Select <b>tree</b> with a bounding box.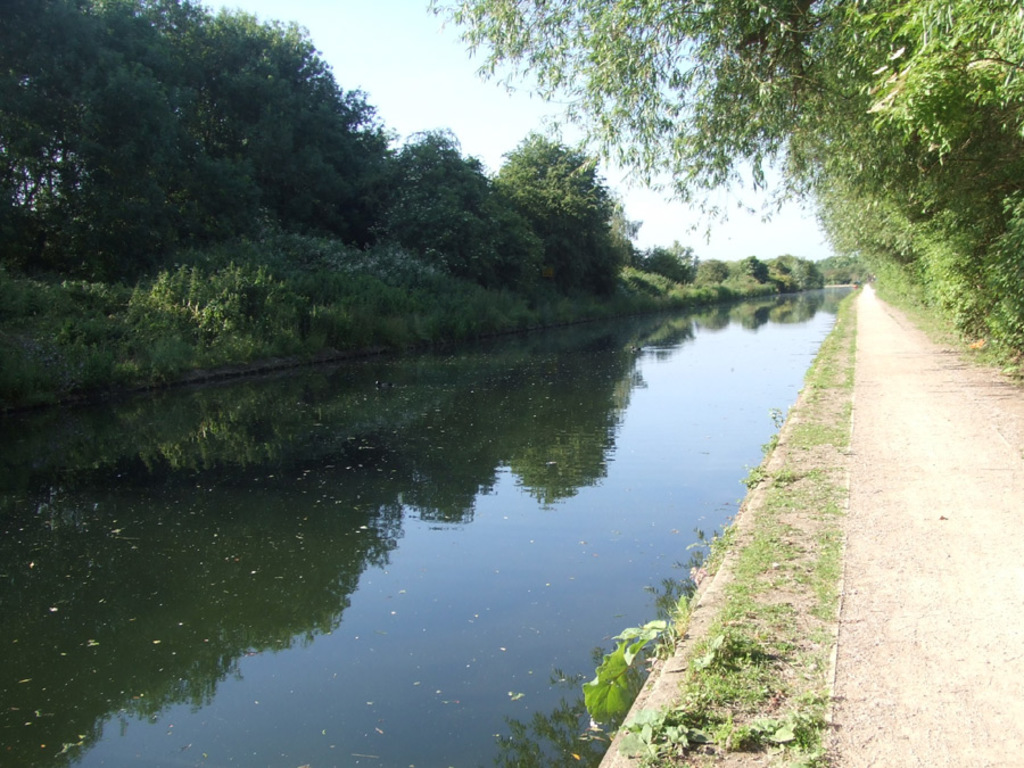
box=[742, 250, 773, 289].
